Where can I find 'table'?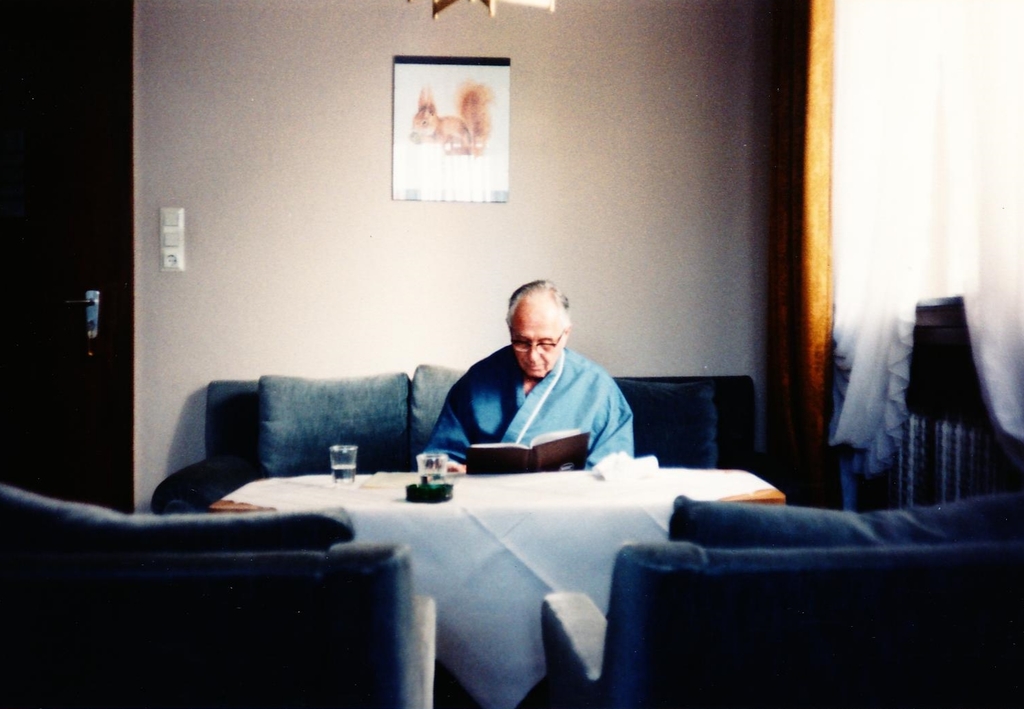
You can find it at bbox(201, 462, 790, 708).
